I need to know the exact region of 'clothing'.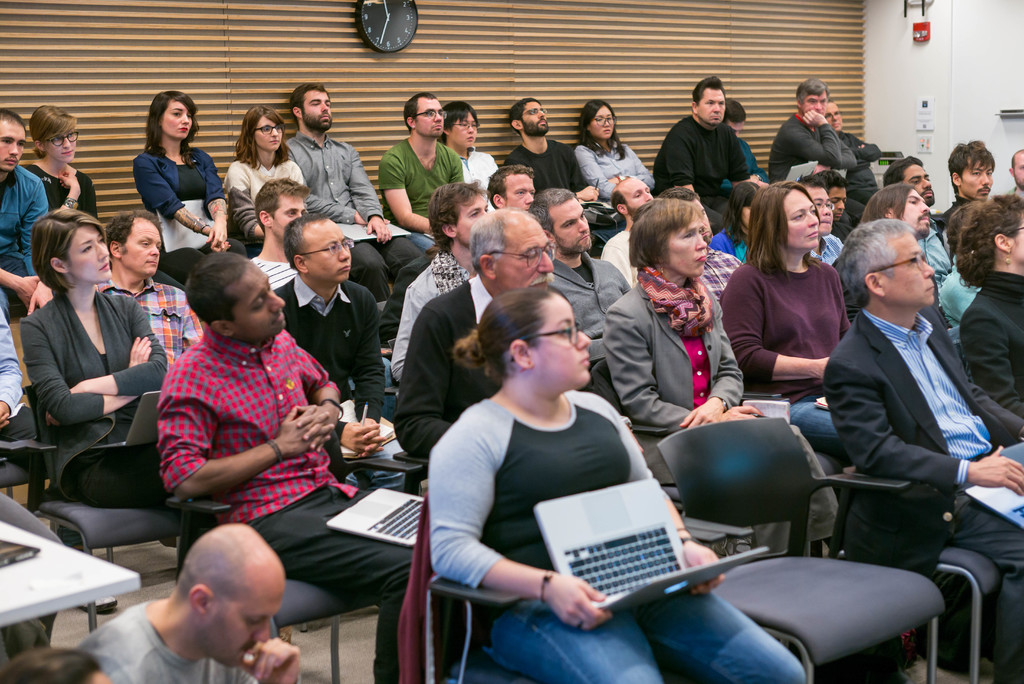
Region: BBox(428, 397, 806, 683).
